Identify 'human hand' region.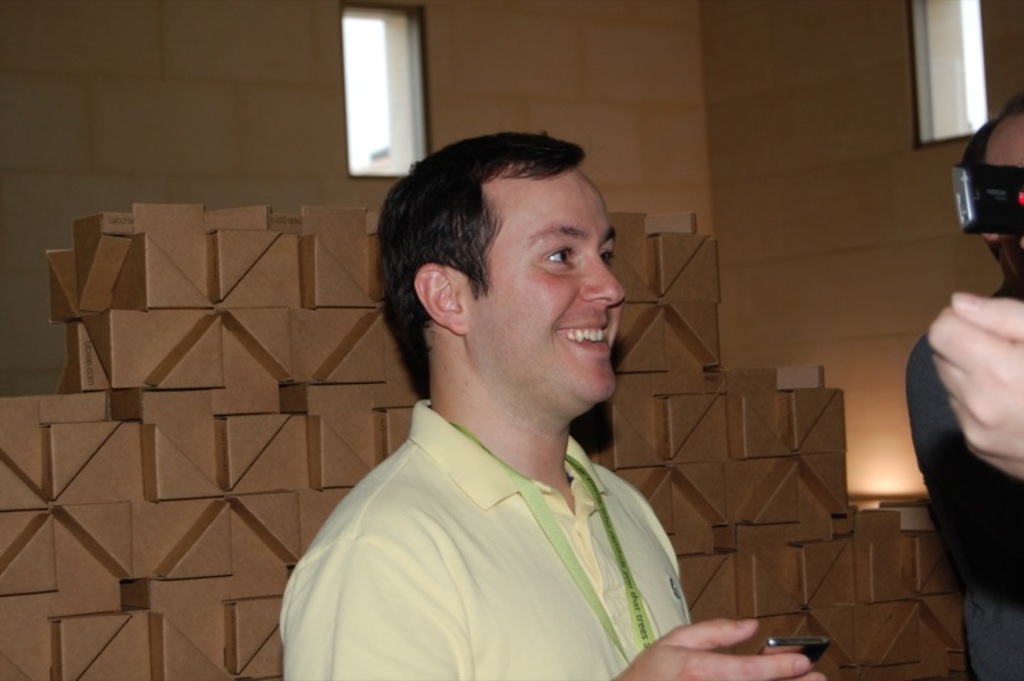
Region: {"left": 604, "top": 613, "right": 827, "bottom": 680}.
